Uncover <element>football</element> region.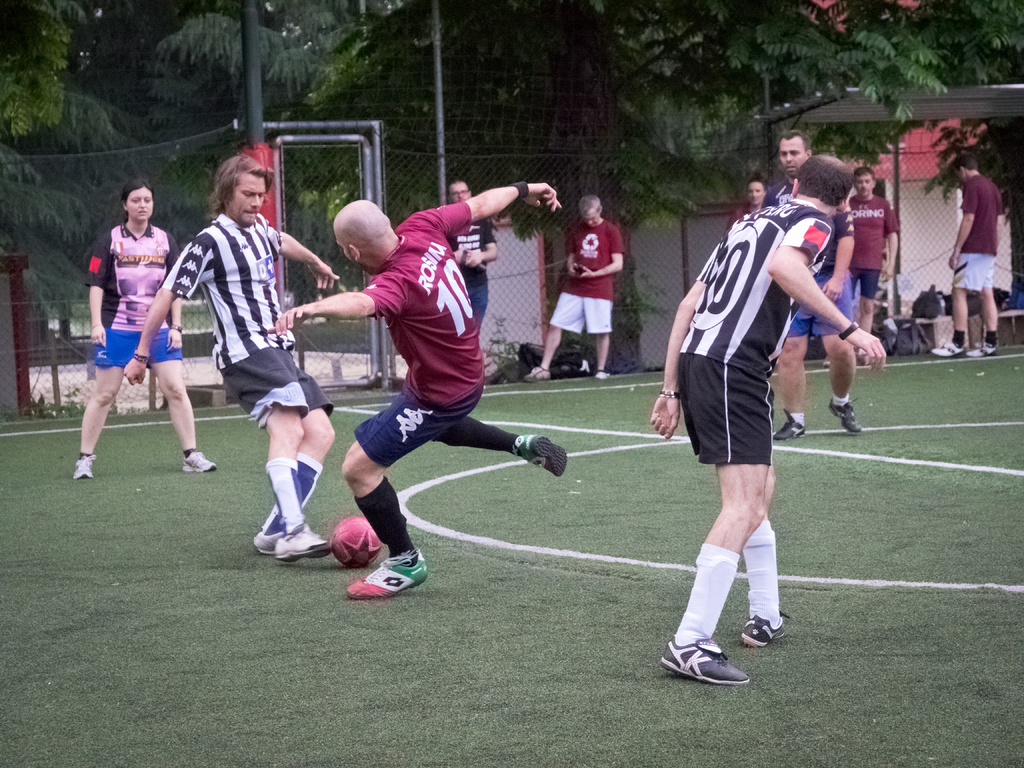
Uncovered: 331 513 385 570.
